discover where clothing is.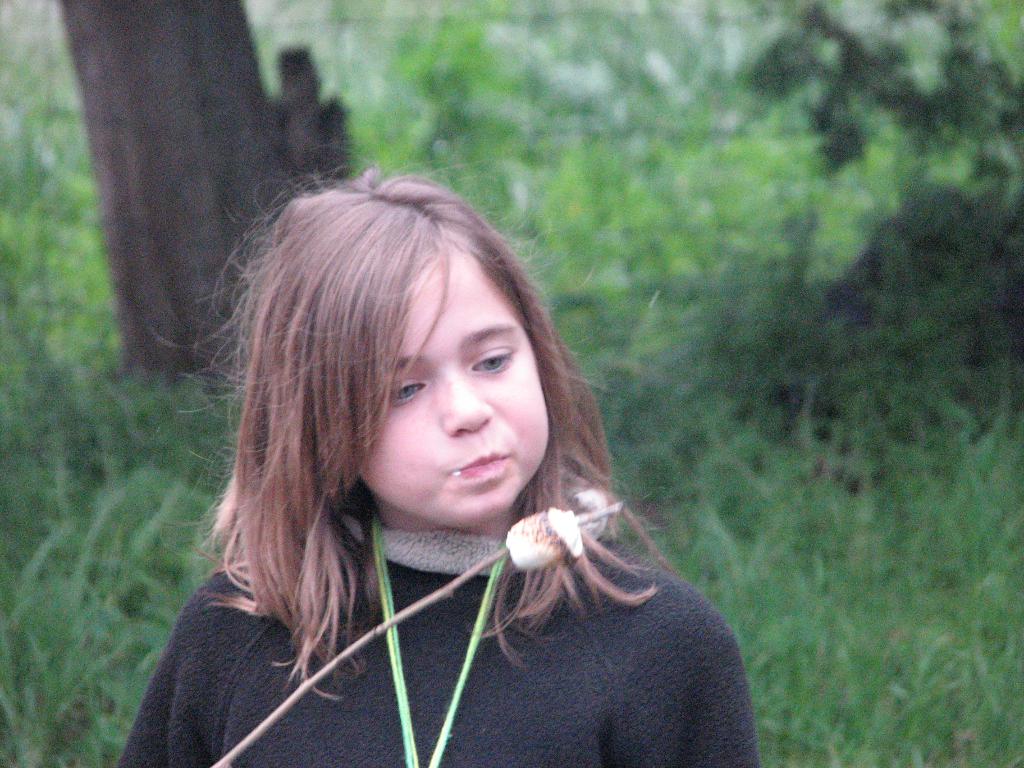
Discovered at 124, 493, 760, 767.
